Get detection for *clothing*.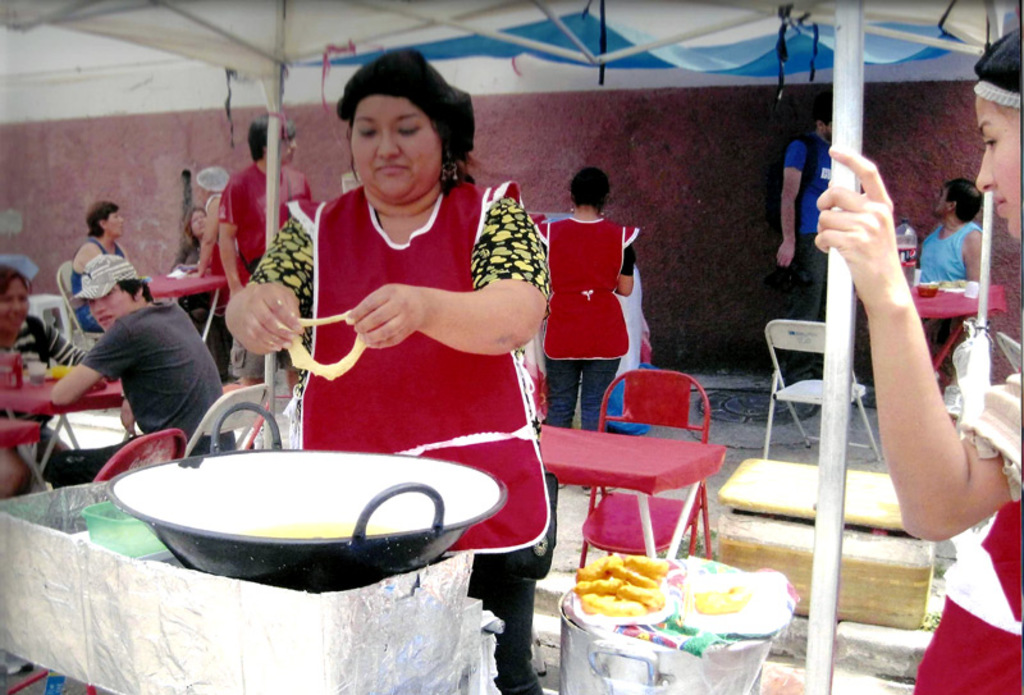
Detection: <box>780,129,831,383</box>.
